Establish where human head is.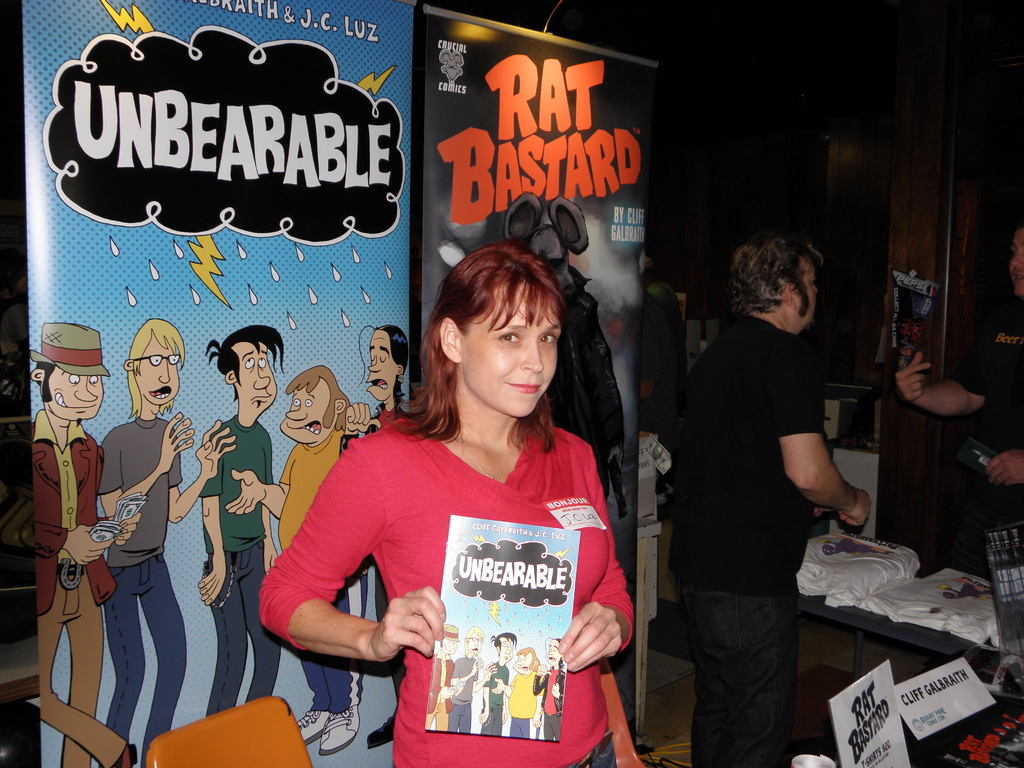
Established at left=29, top=326, right=104, bottom=421.
